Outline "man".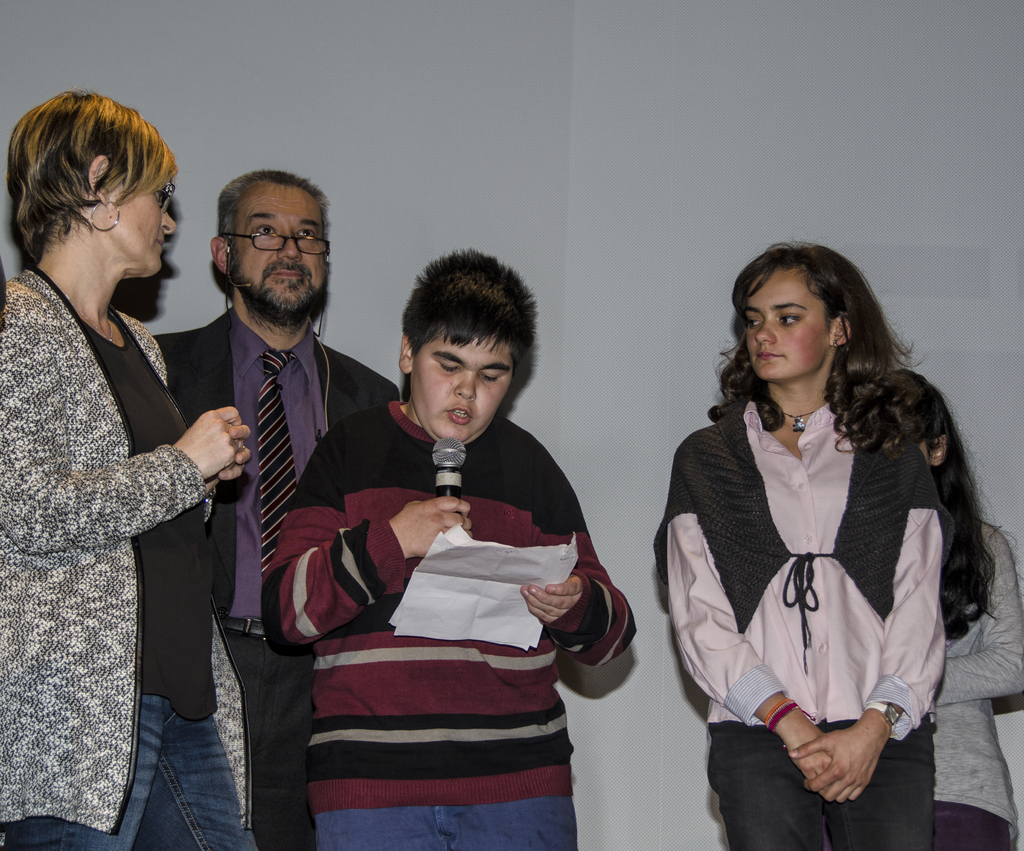
Outline: (left=154, top=168, right=408, bottom=850).
